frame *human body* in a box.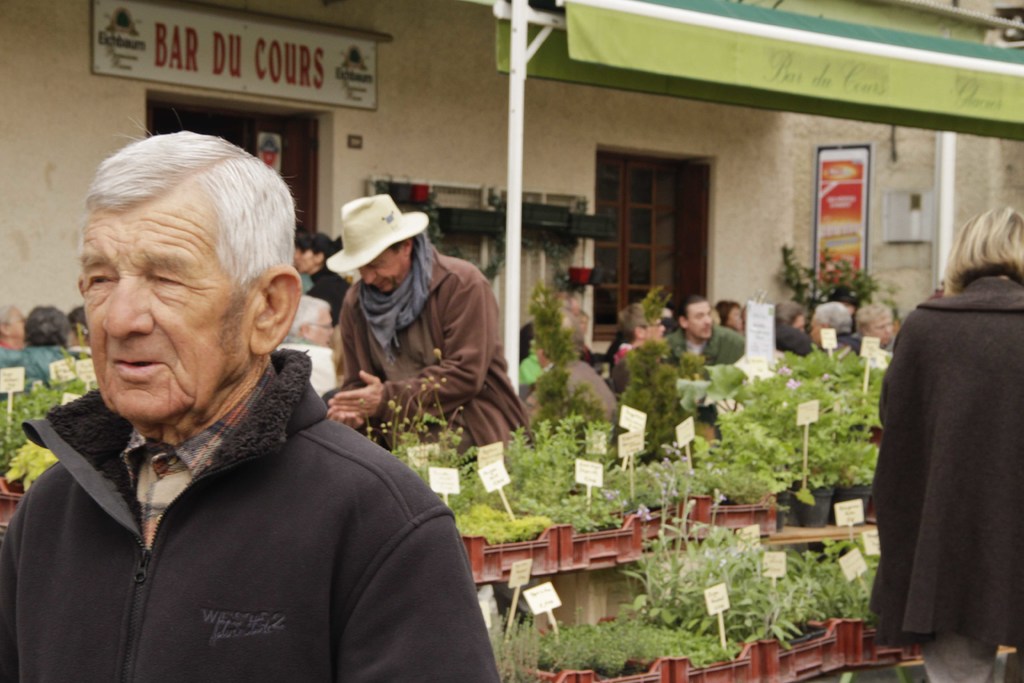
bbox=(320, 188, 527, 465).
